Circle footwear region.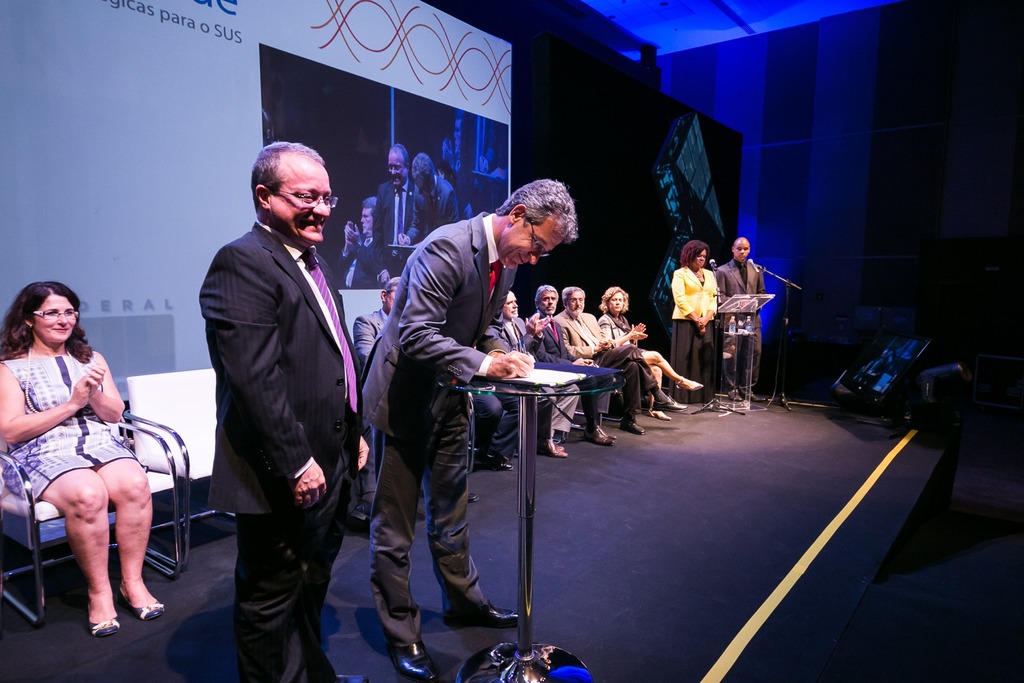
Region: (left=746, top=391, right=755, bottom=401).
